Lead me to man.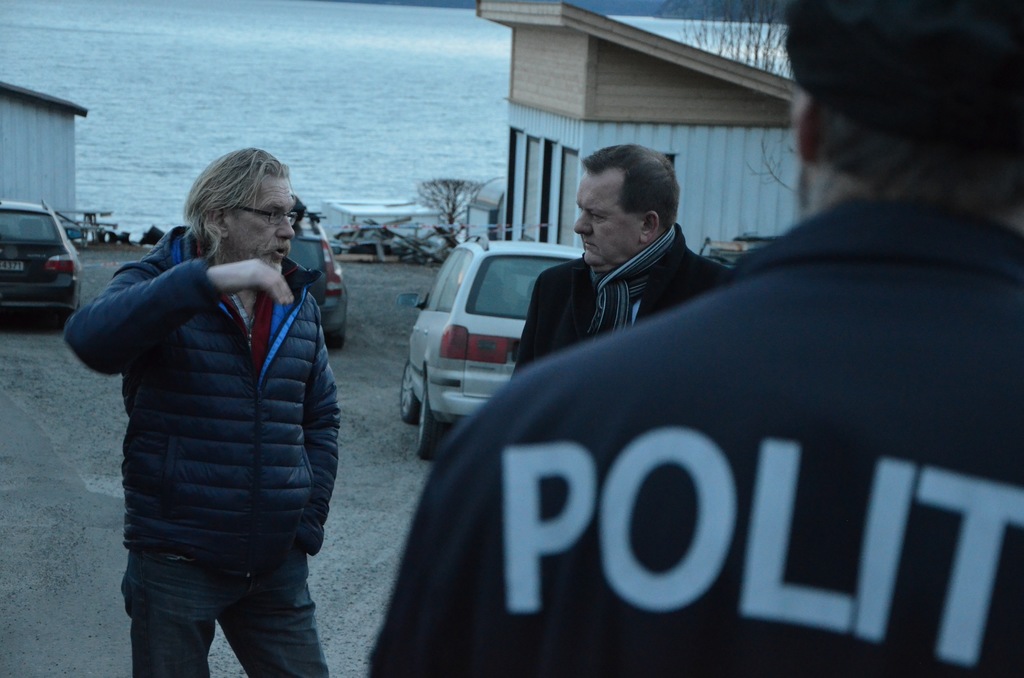
Lead to box=[493, 138, 748, 377].
